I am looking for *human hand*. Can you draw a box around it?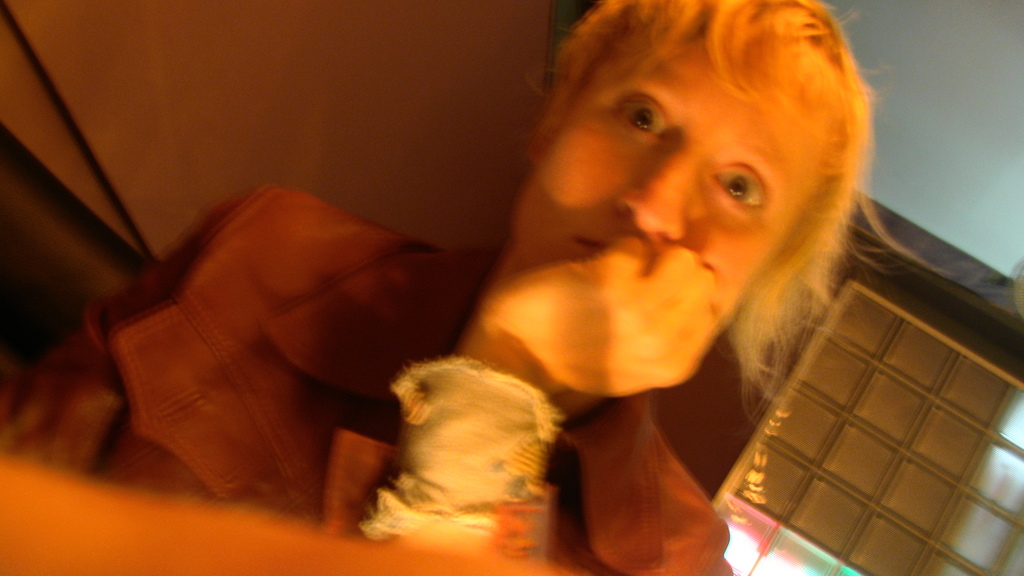
Sure, the bounding box is box(355, 230, 714, 575).
